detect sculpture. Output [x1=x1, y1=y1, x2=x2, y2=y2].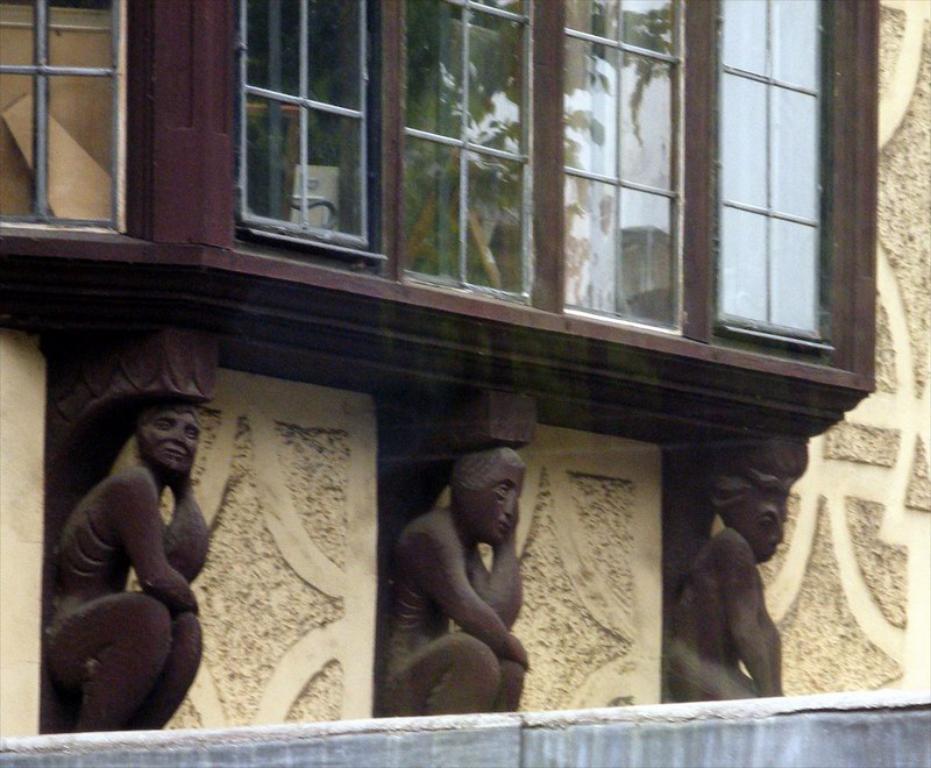
[x1=49, y1=358, x2=226, y2=755].
